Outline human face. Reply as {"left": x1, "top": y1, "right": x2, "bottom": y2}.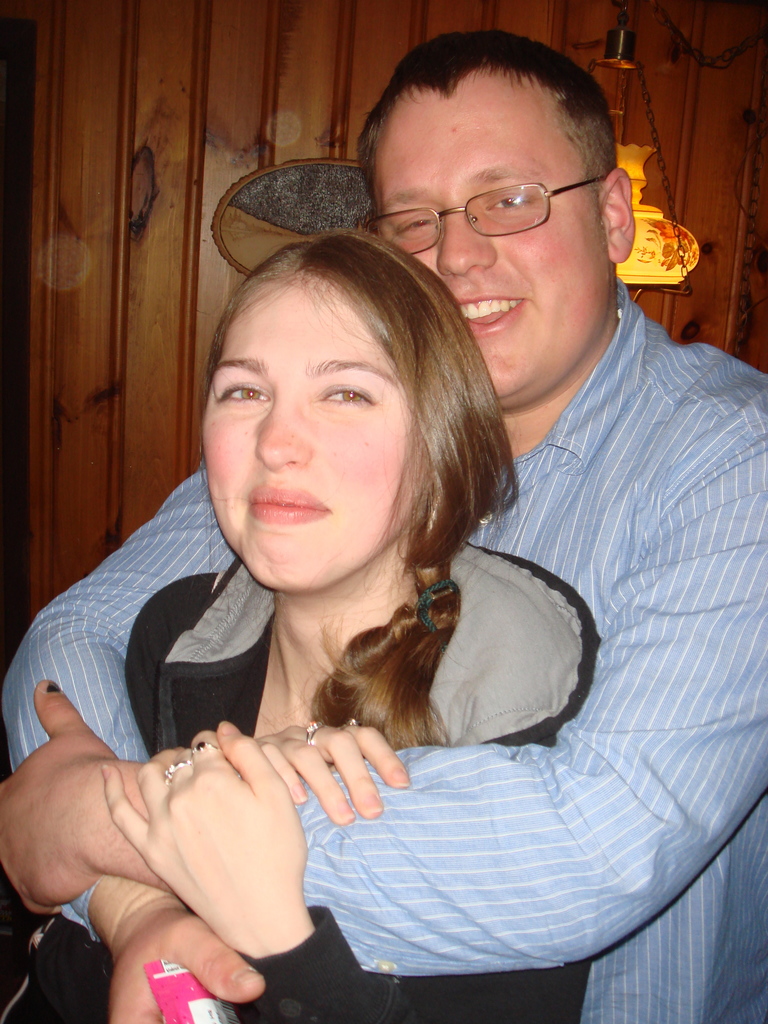
{"left": 196, "top": 281, "right": 413, "bottom": 591}.
